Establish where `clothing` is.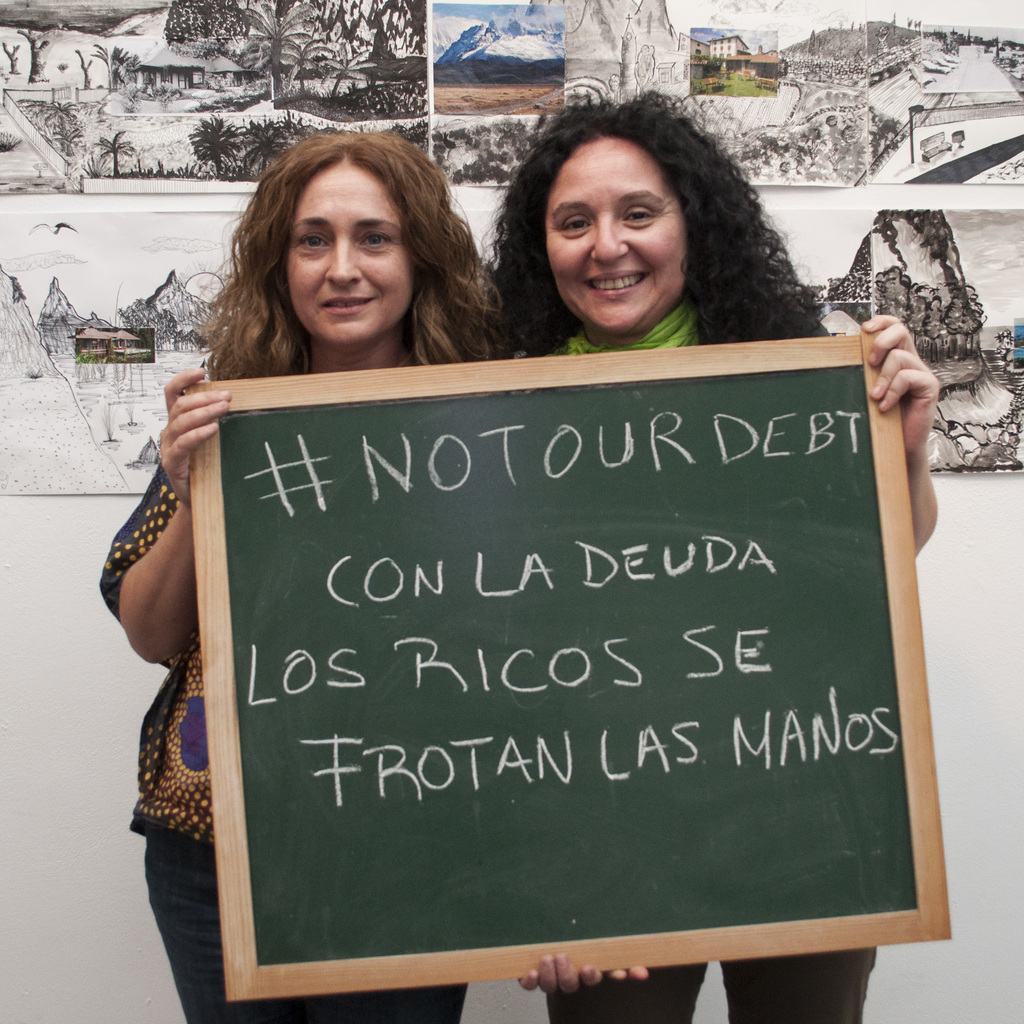
Established at [544, 949, 879, 1023].
